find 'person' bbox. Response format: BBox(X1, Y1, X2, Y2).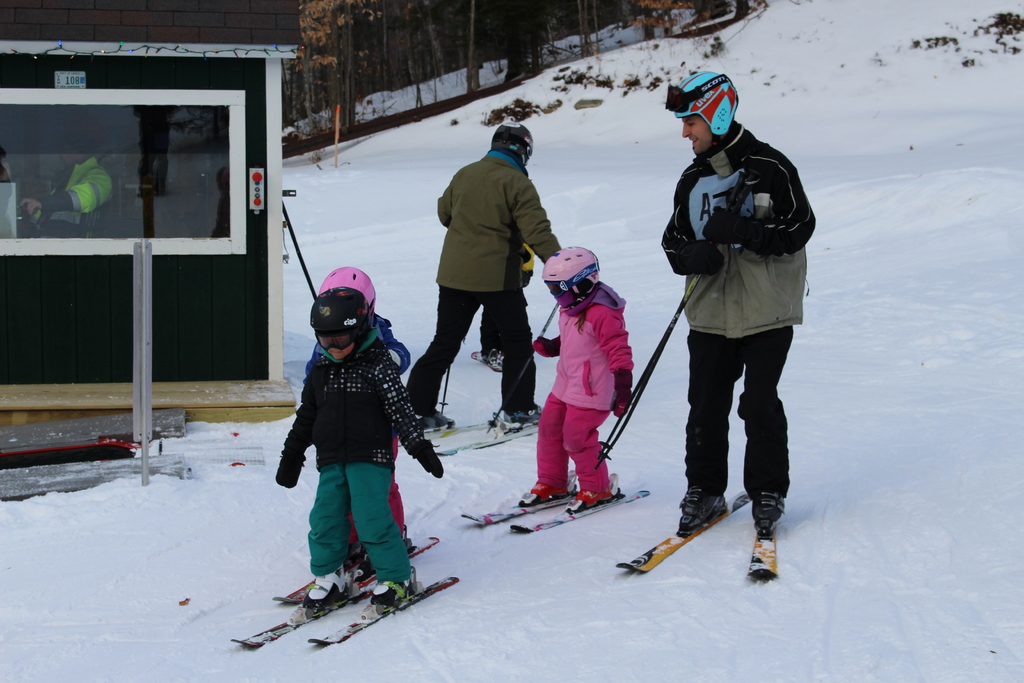
BBox(403, 120, 564, 433).
